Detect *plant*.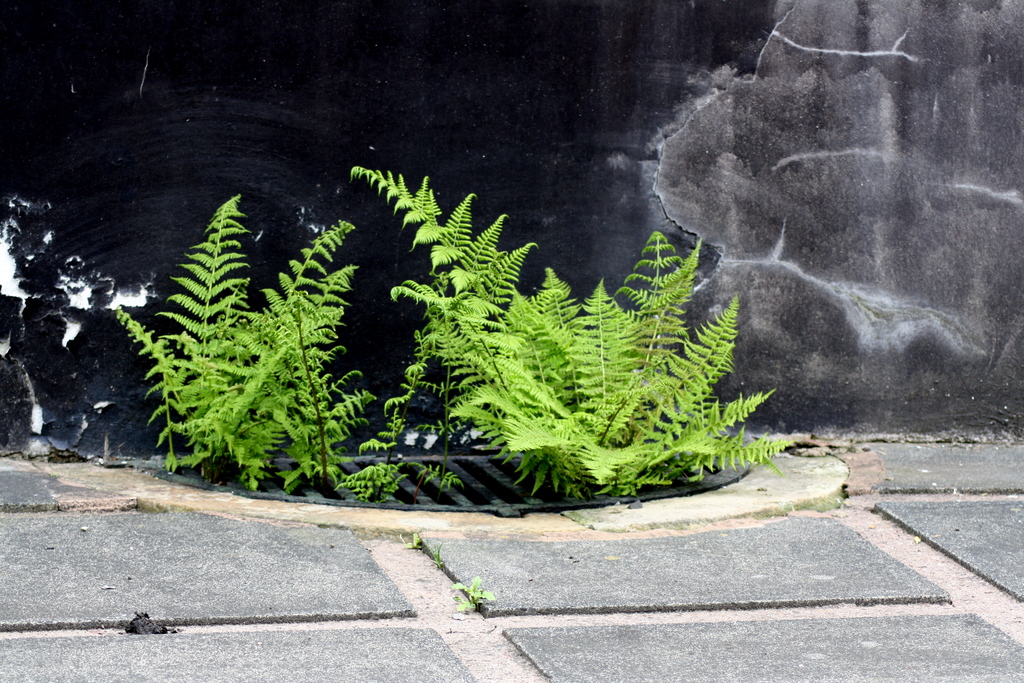
Detected at box(450, 577, 495, 618).
